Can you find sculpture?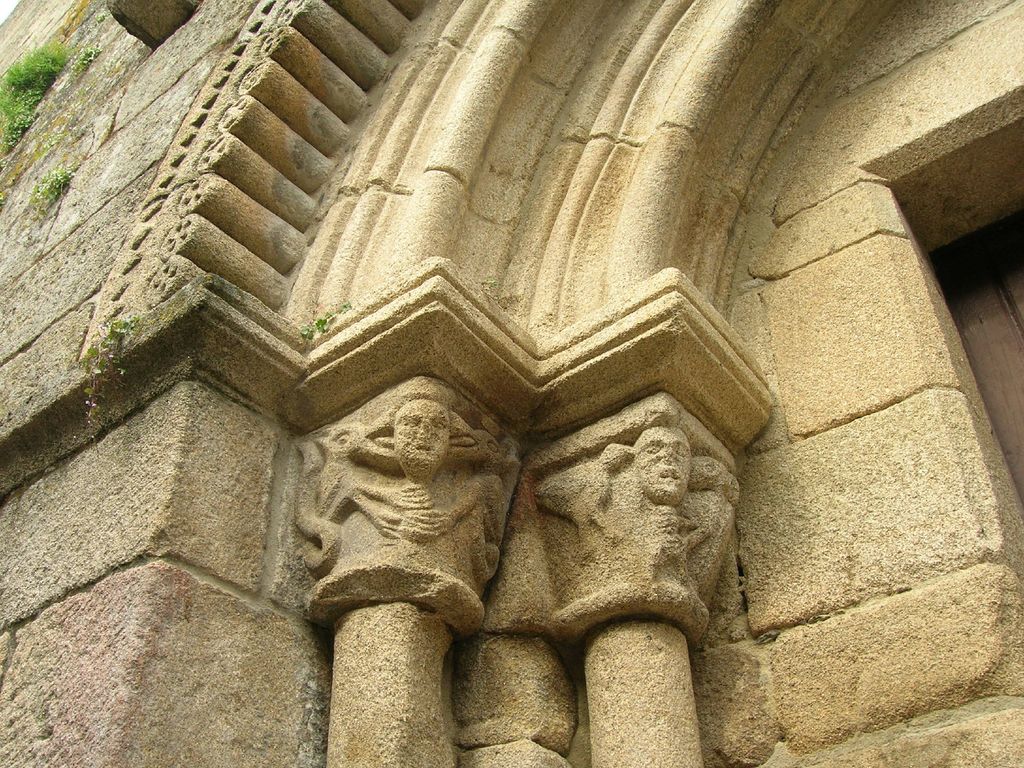
Yes, bounding box: bbox=[185, 17, 946, 767].
